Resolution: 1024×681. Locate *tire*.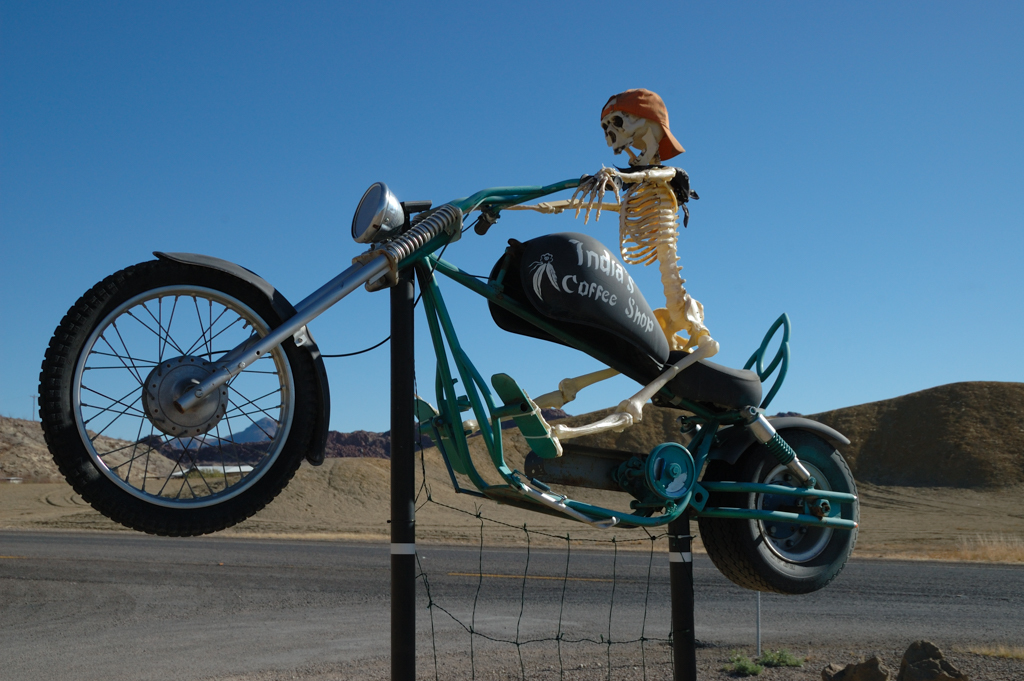
region(701, 439, 860, 593).
